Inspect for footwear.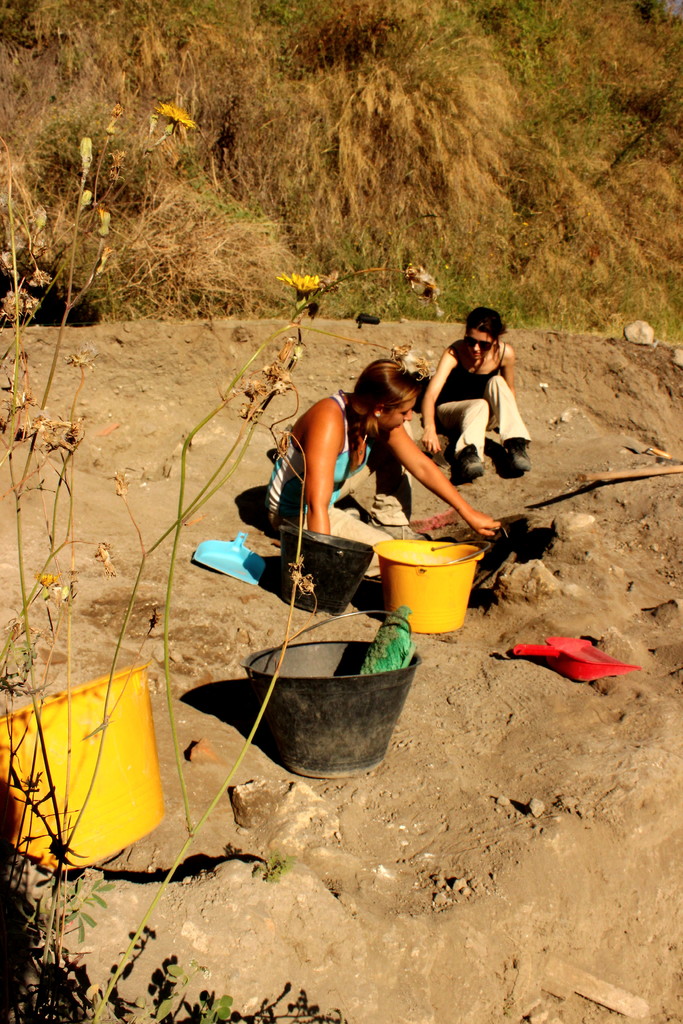
Inspection: bbox=(509, 447, 531, 471).
